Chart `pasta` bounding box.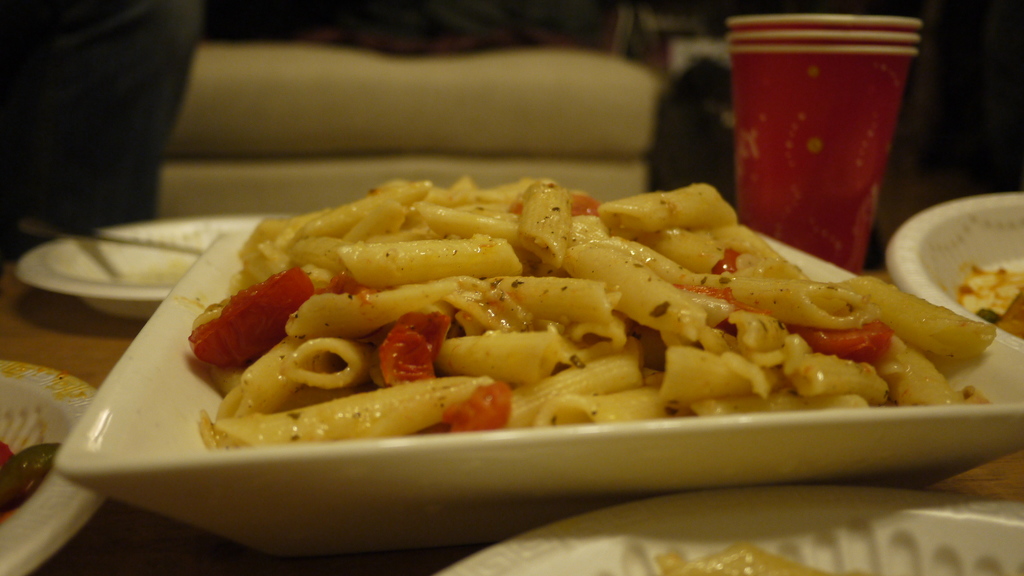
Charted: l=201, t=179, r=992, b=438.
